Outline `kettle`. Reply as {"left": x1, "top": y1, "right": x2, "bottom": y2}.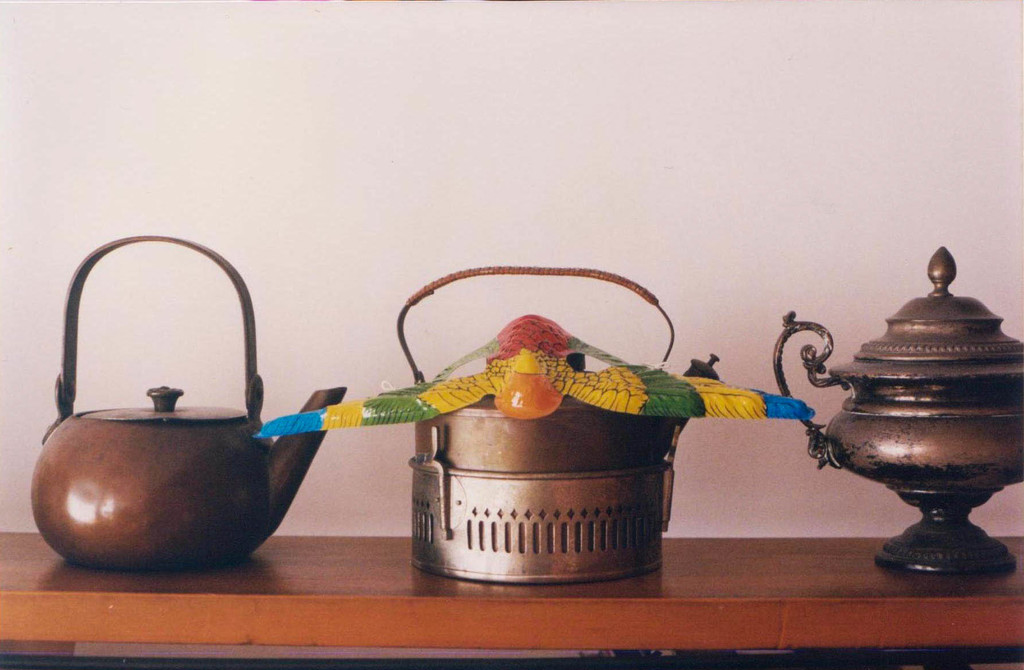
{"left": 392, "top": 257, "right": 740, "bottom": 587}.
